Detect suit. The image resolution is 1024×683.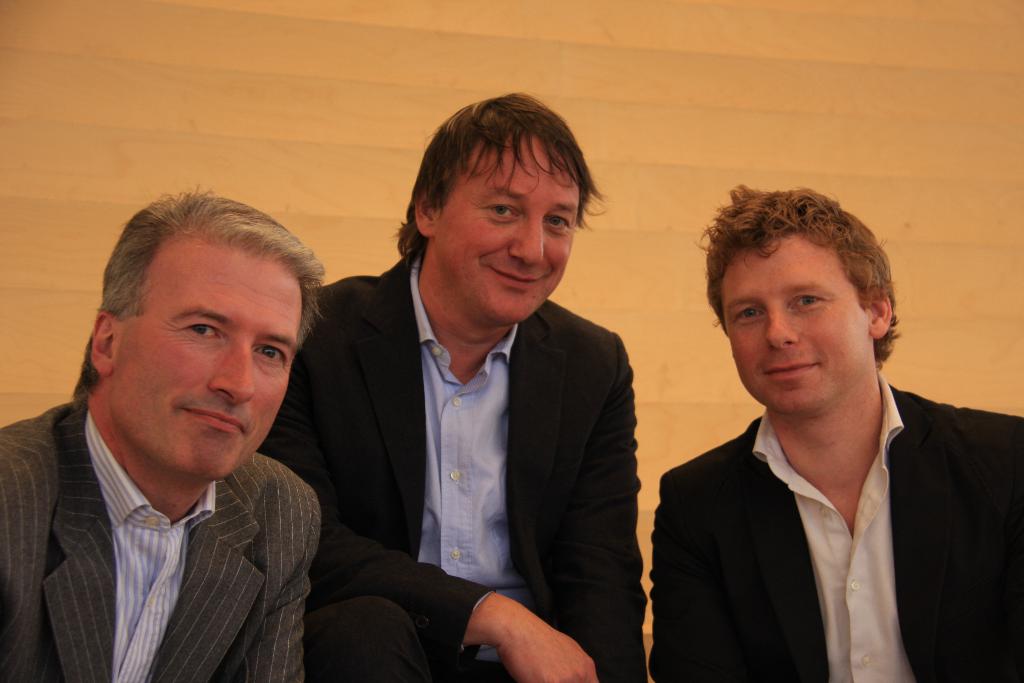
{"x1": 643, "y1": 290, "x2": 1007, "y2": 673}.
